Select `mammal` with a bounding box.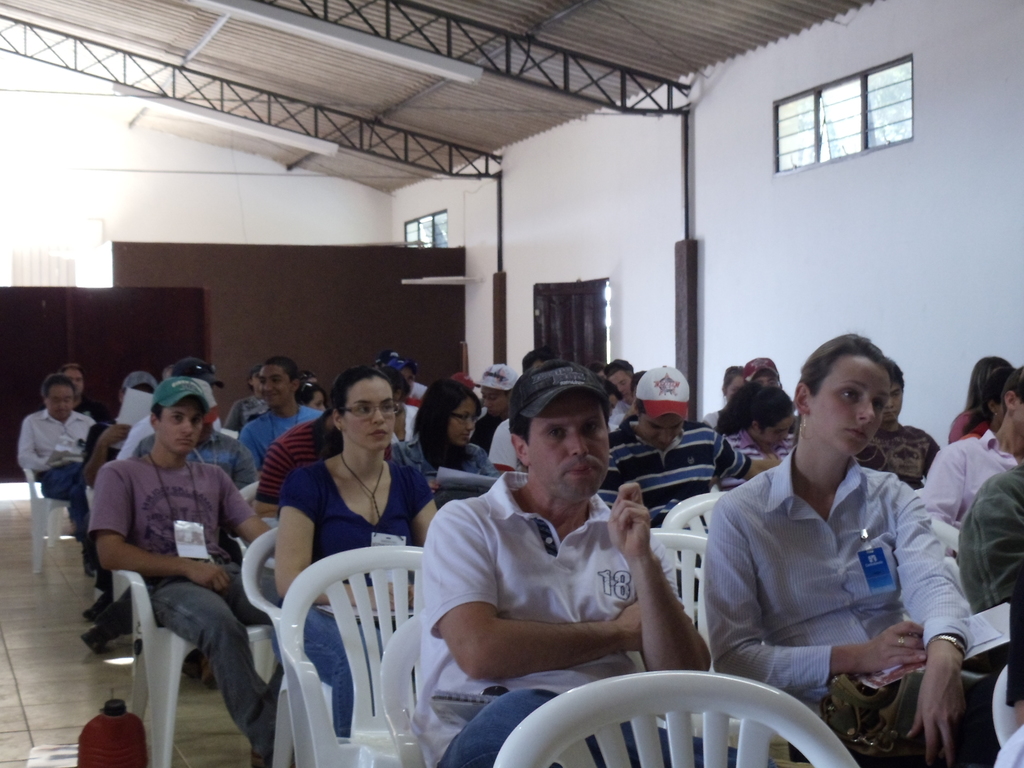
(x1=922, y1=356, x2=1023, y2=524).
